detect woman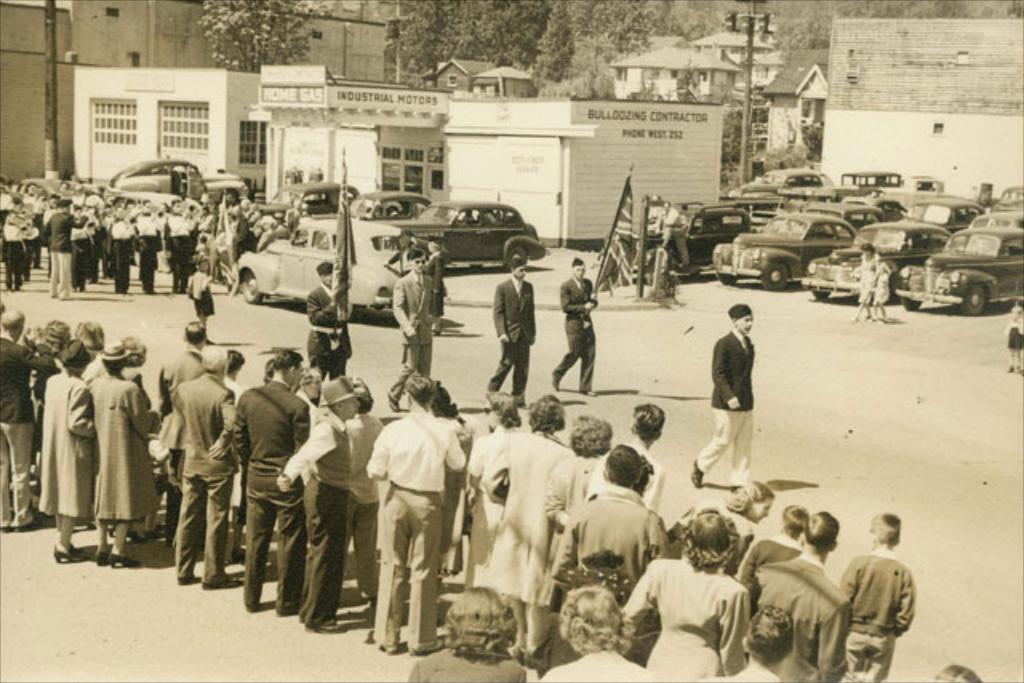
region(619, 504, 750, 681)
